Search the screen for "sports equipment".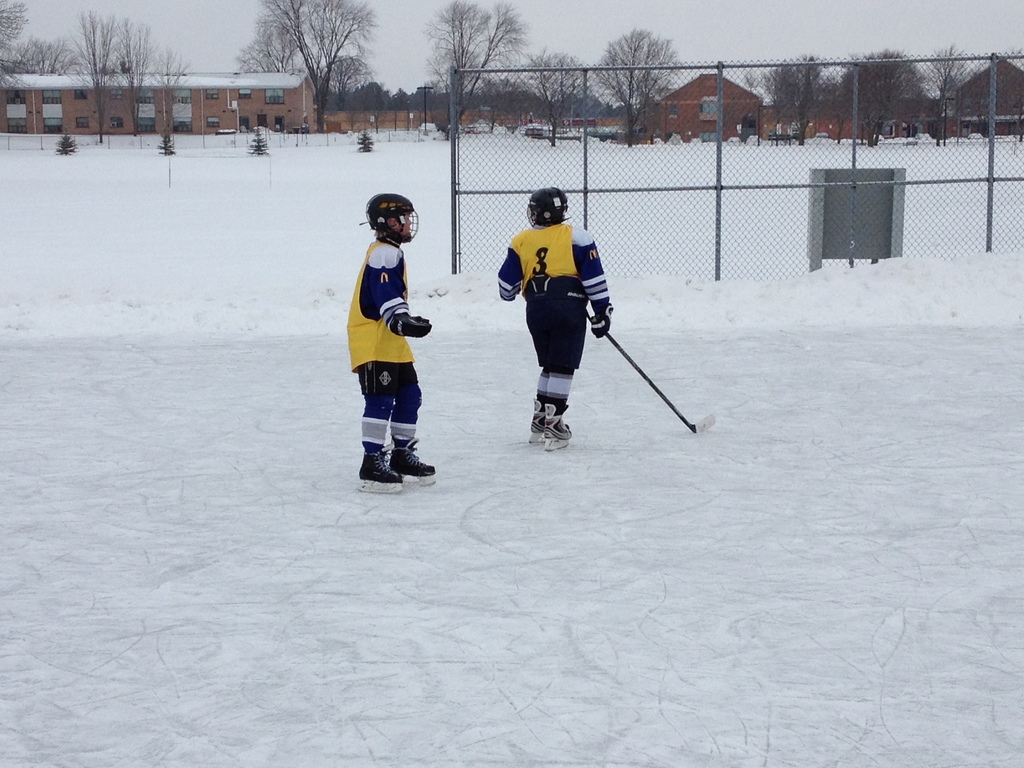
Found at pyautogui.locateOnScreen(366, 192, 429, 248).
